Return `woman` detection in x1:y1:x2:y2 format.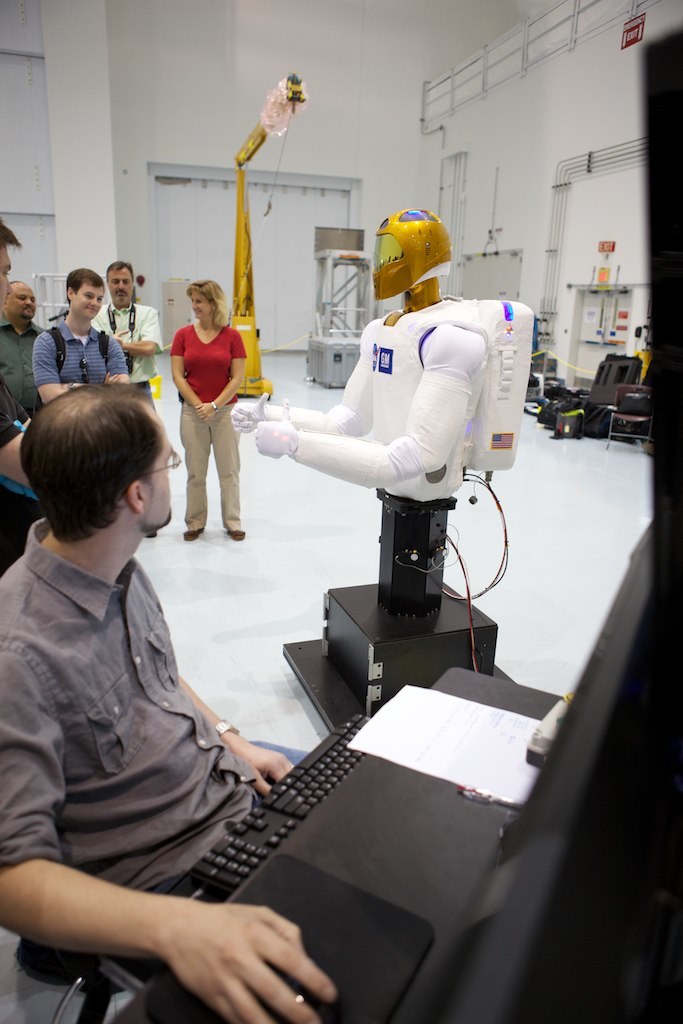
159:258:250:547.
